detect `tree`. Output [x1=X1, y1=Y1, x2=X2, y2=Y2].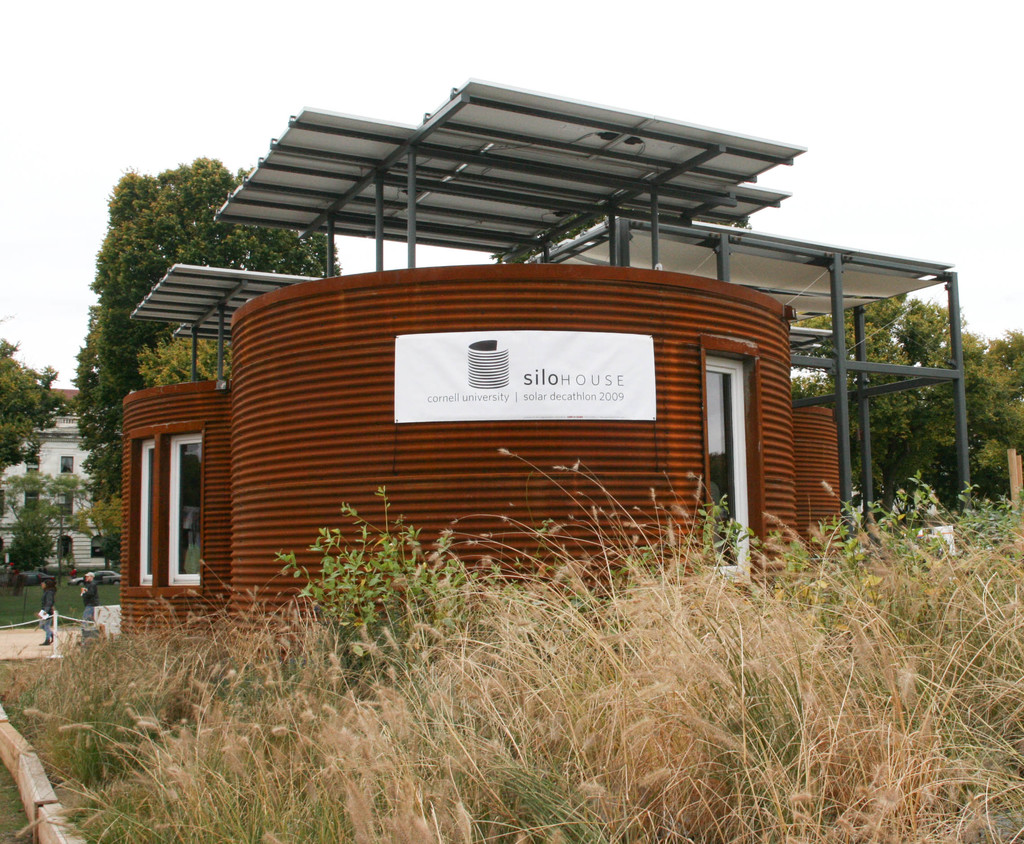
[x1=790, y1=289, x2=1023, y2=522].
